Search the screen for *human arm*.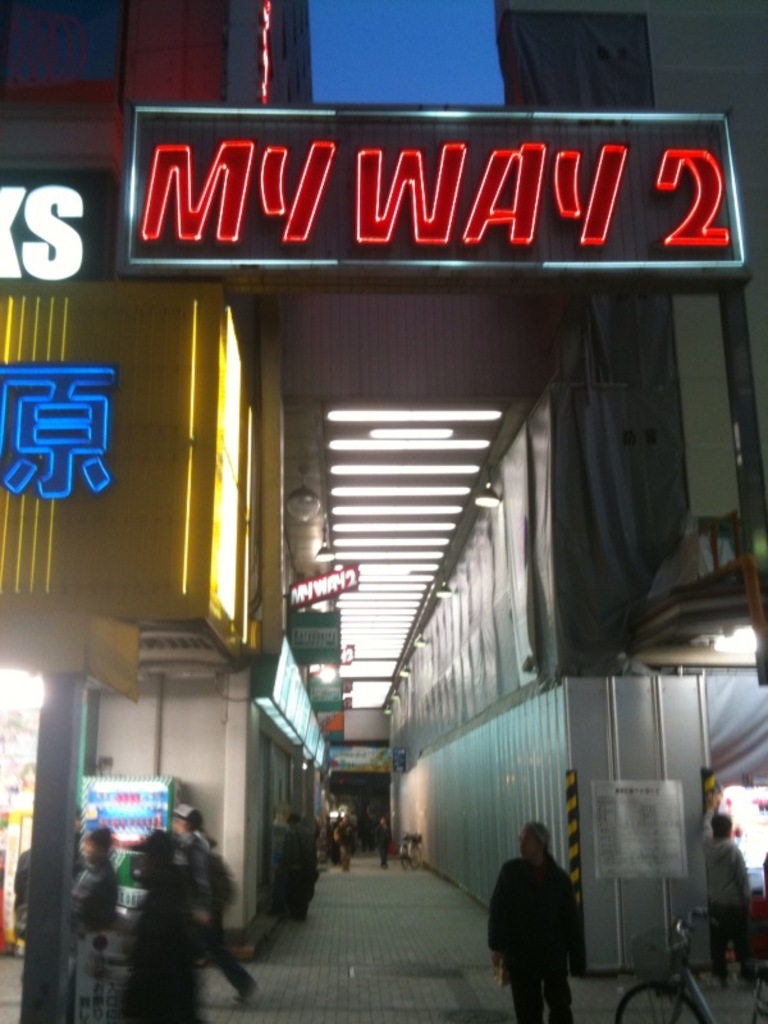
Found at l=726, t=840, r=753, b=891.
